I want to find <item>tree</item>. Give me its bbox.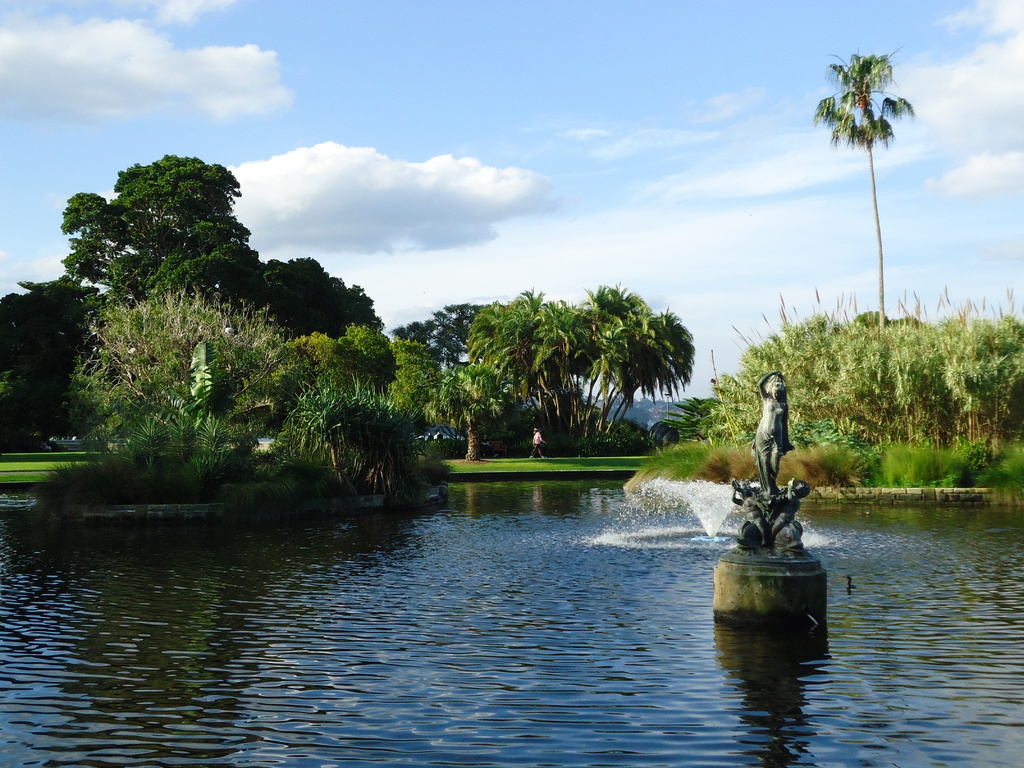
rect(506, 299, 588, 418).
